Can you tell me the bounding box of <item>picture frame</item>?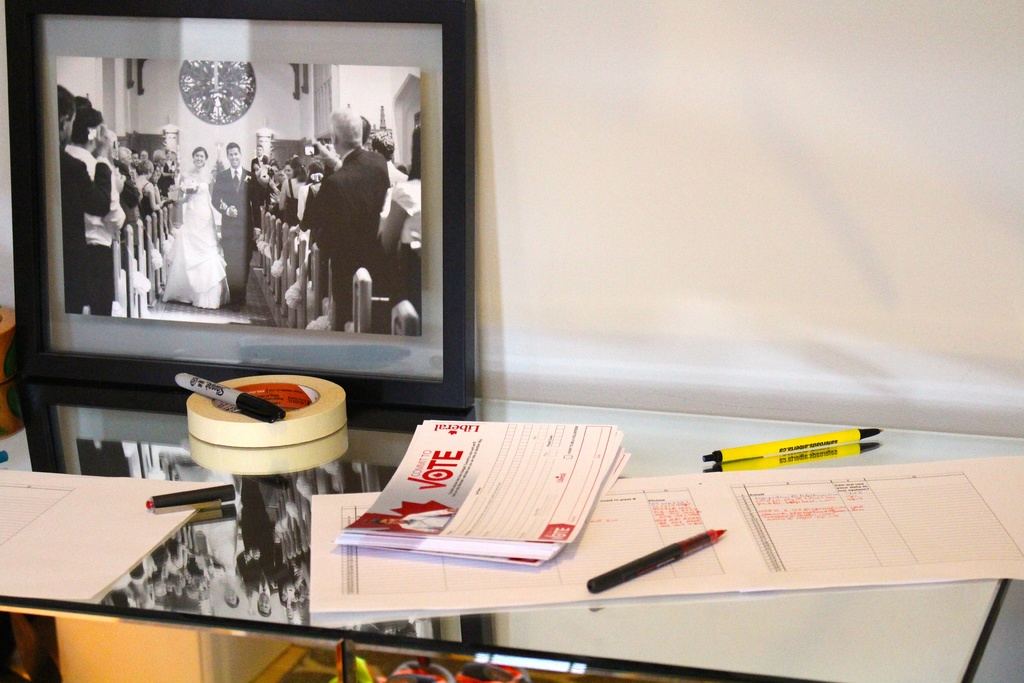
pyautogui.locateOnScreen(10, 0, 483, 415).
